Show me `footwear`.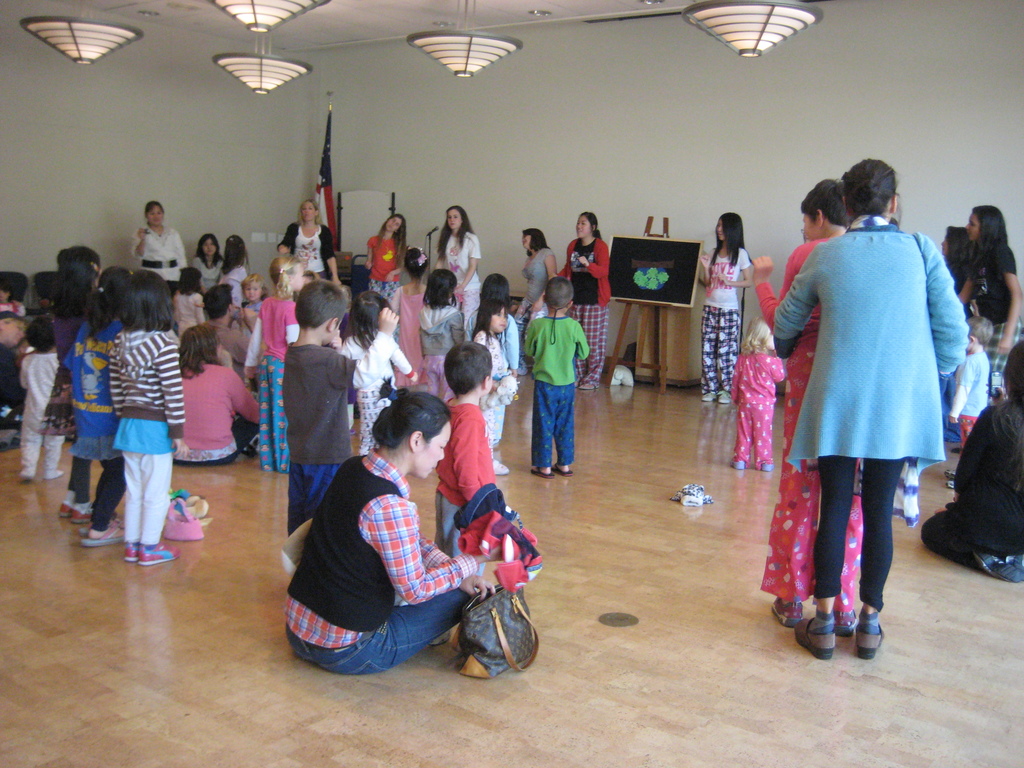
`footwear` is here: 950,446,964,451.
